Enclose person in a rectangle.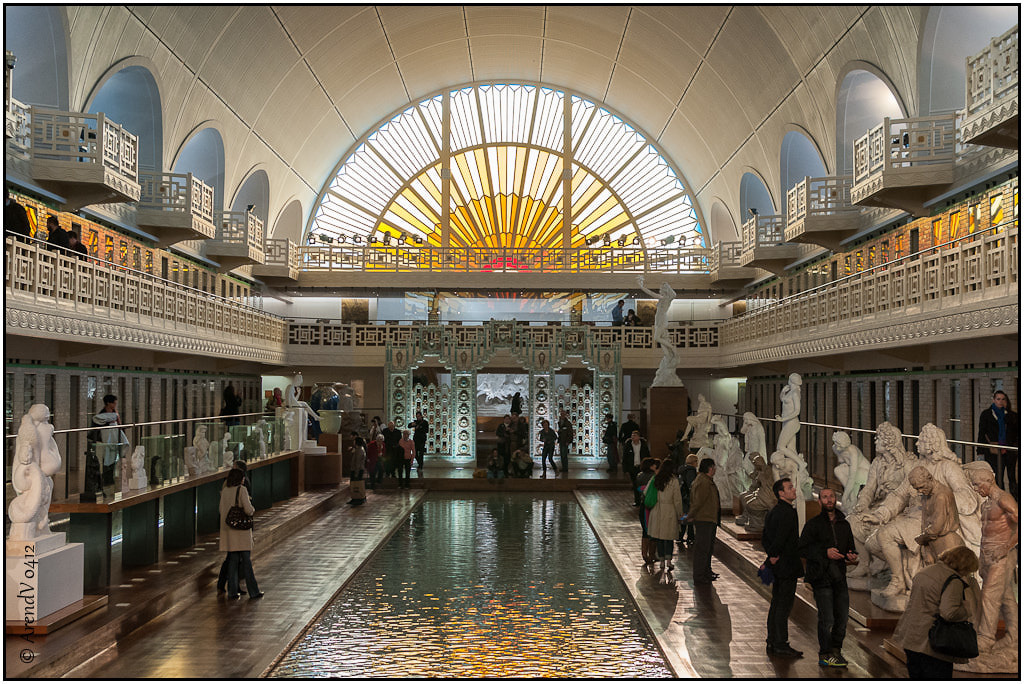
BBox(3, 190, 33, 249).
